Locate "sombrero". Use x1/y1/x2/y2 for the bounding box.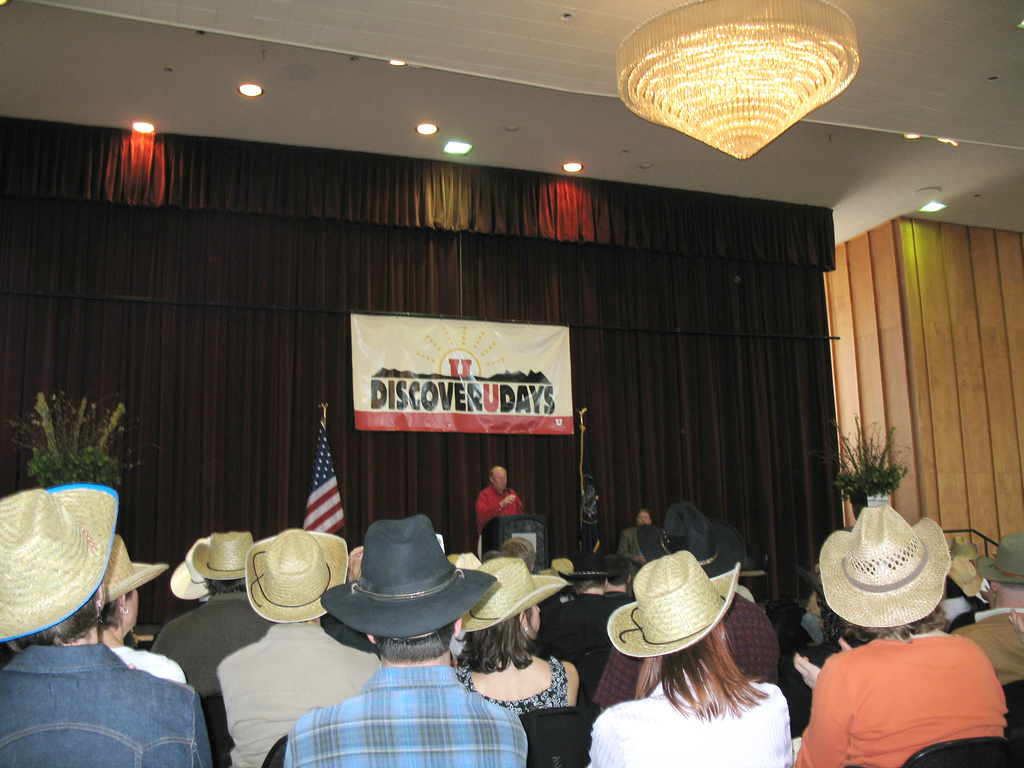
827/500/951/653.
